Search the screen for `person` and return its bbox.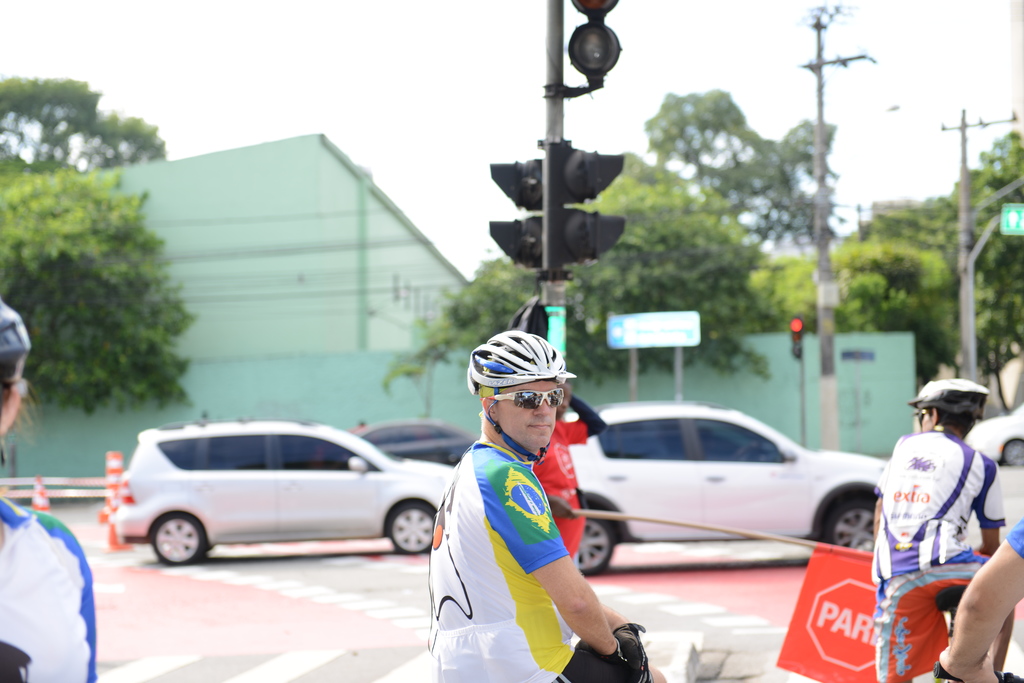
Found: pyautogui.locateOnScreen(424, 339, 676, 682).
